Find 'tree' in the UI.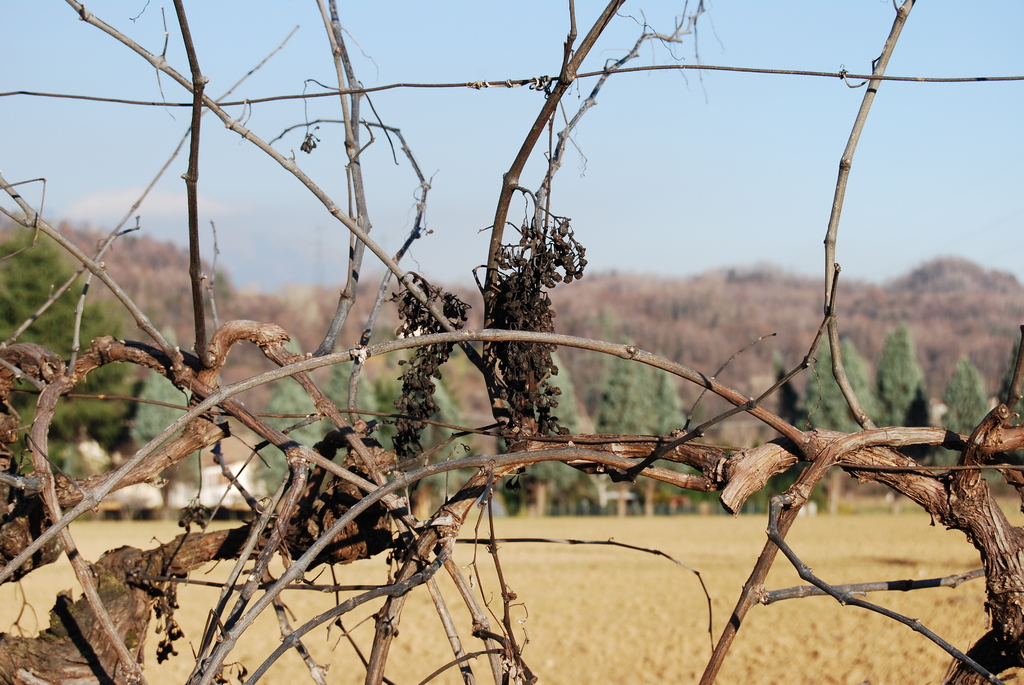
UI element at x1=132 y1=322 x2=202 y2=516.
